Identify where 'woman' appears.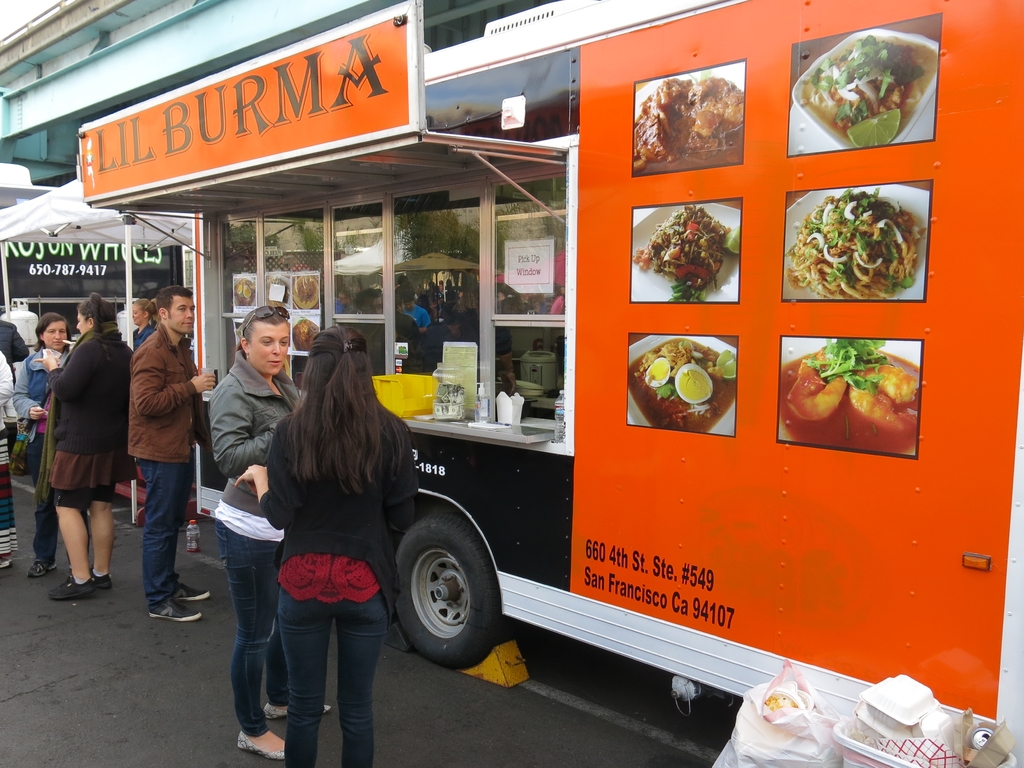
Appears at (left=5, top=311, right=77, bottom=586).
